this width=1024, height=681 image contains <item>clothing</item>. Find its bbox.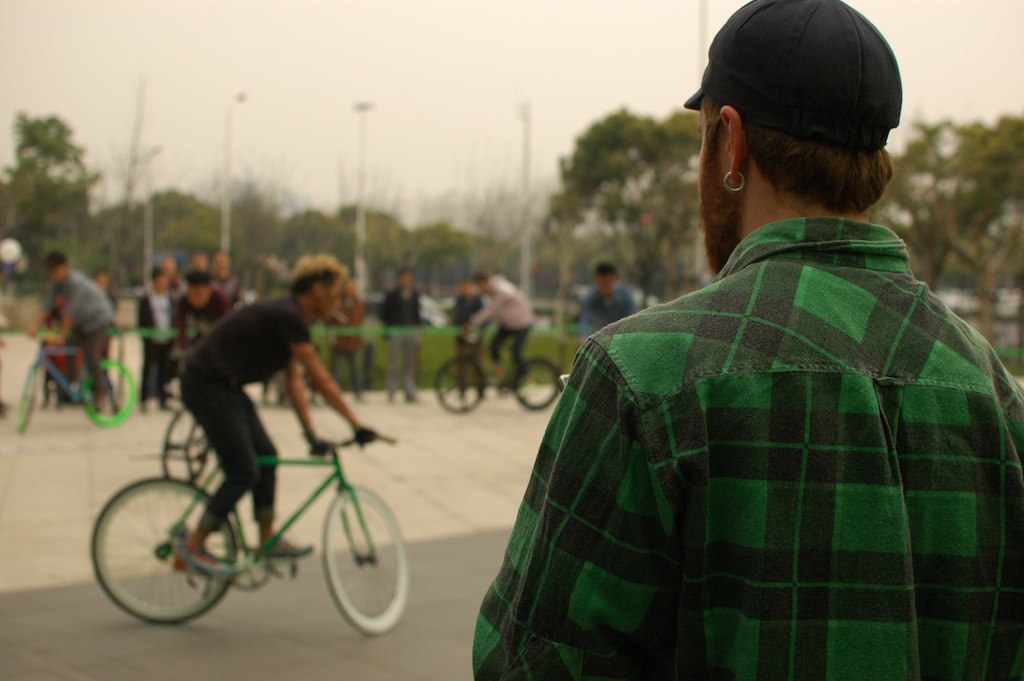
crop(131, 292, 187, 398).
